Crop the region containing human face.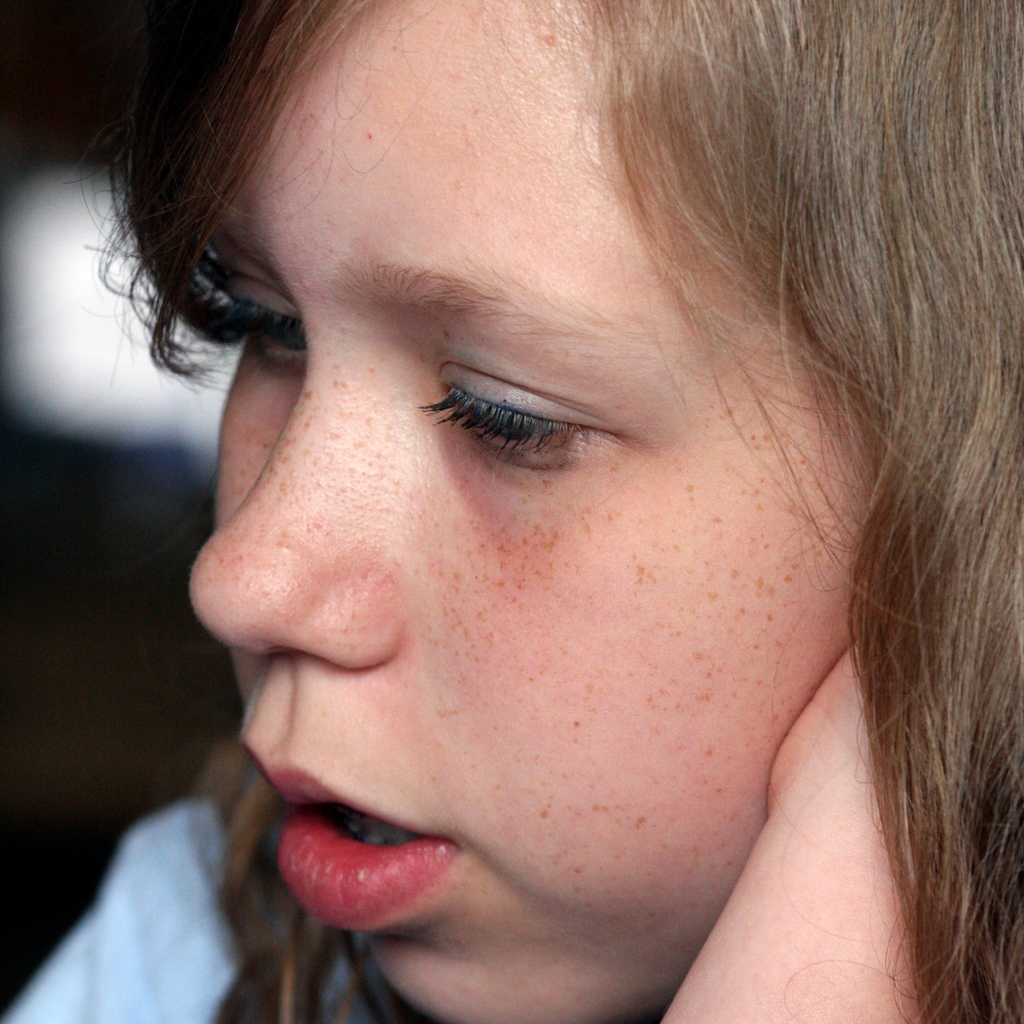
Crop region: crop(187, 0, 894, 1020).
